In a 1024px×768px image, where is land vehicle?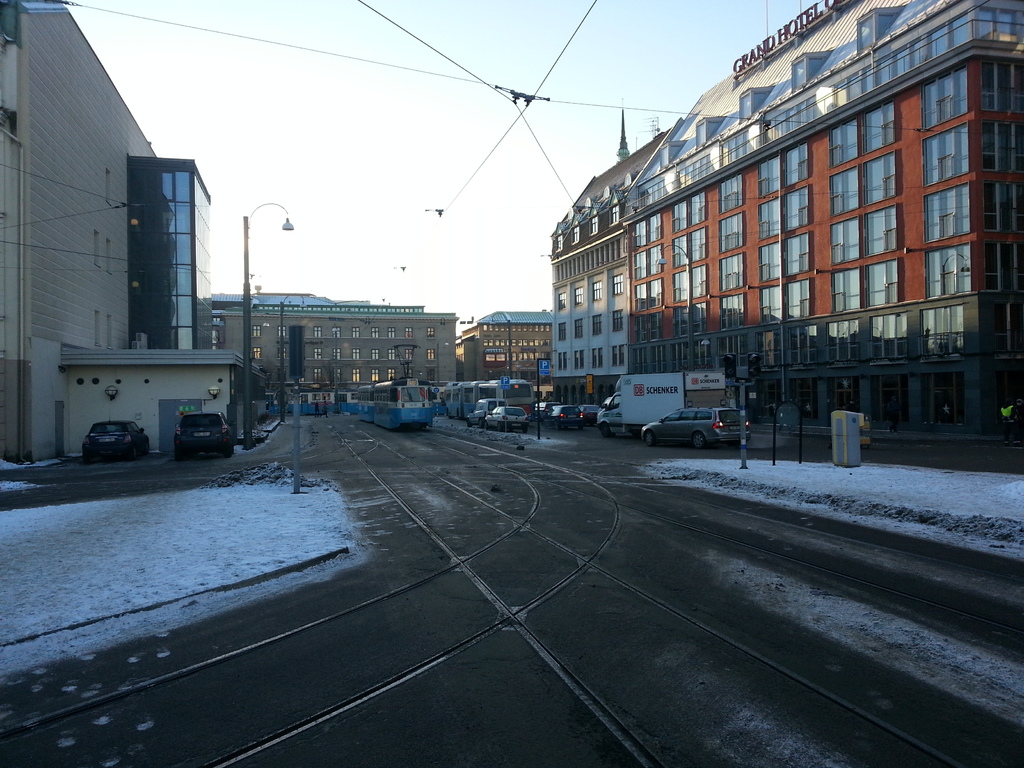
pyautogui.locateOnScreen(442, 380, 536, 420).
